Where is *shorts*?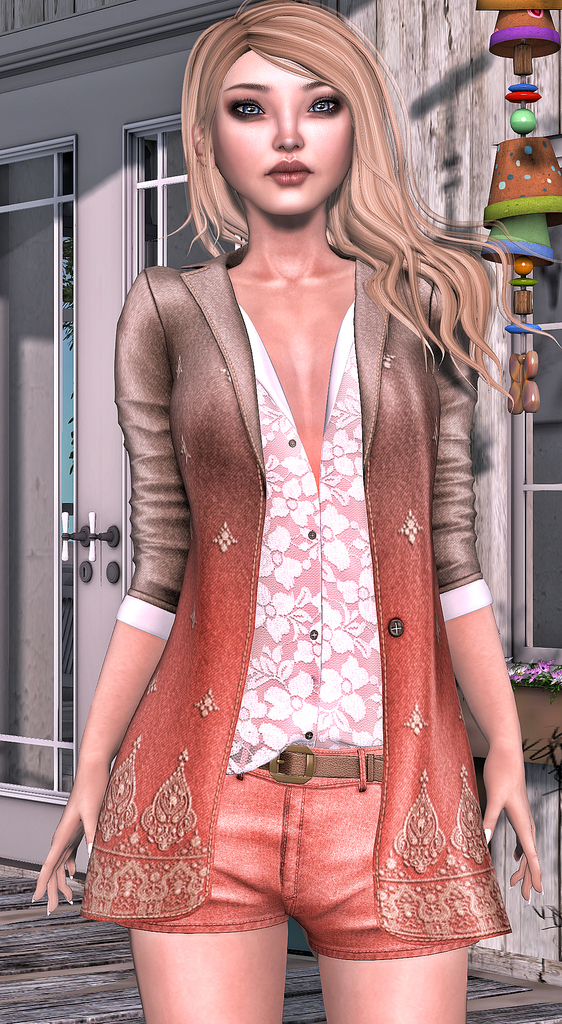
[x1=134, y1=750, x2=484, y2=965].
